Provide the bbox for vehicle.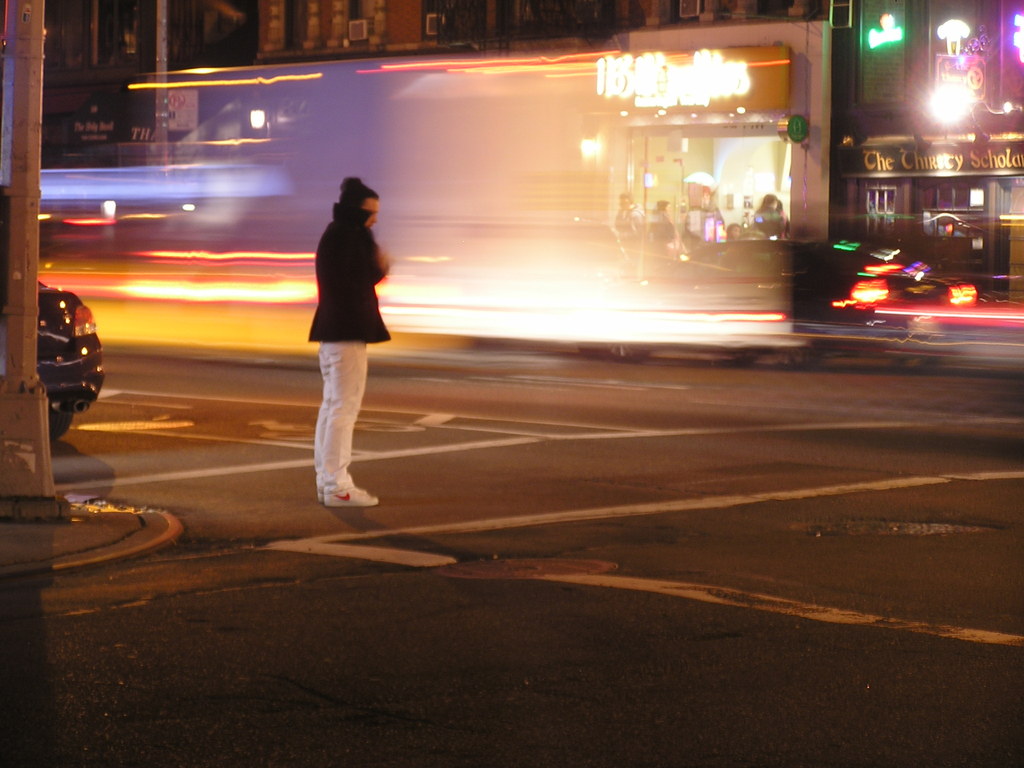
pyautogui.locateOnScreen(661, 232, 972, 331).
